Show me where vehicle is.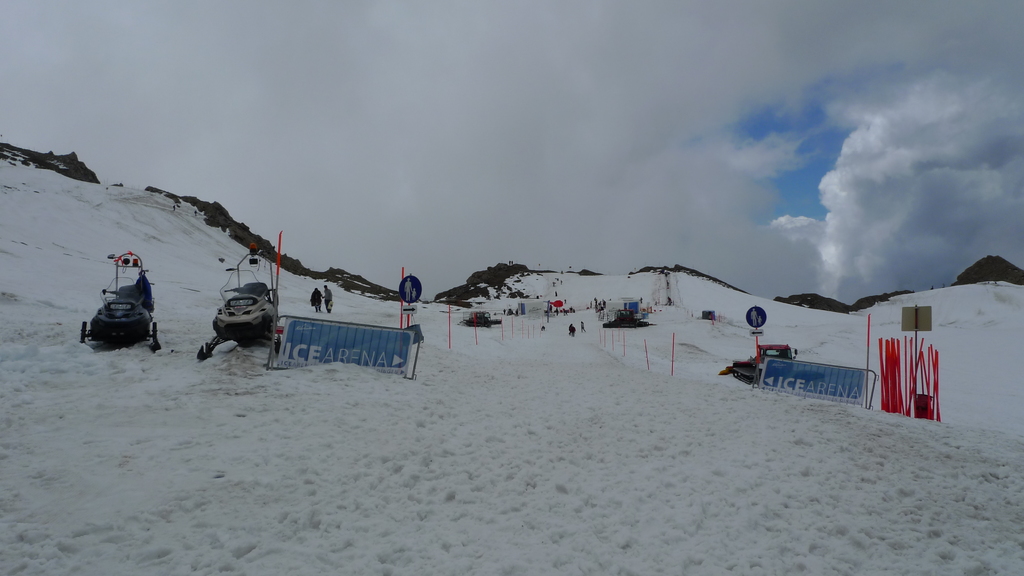
vehicle is at locate(732, 340, 797, 384).
